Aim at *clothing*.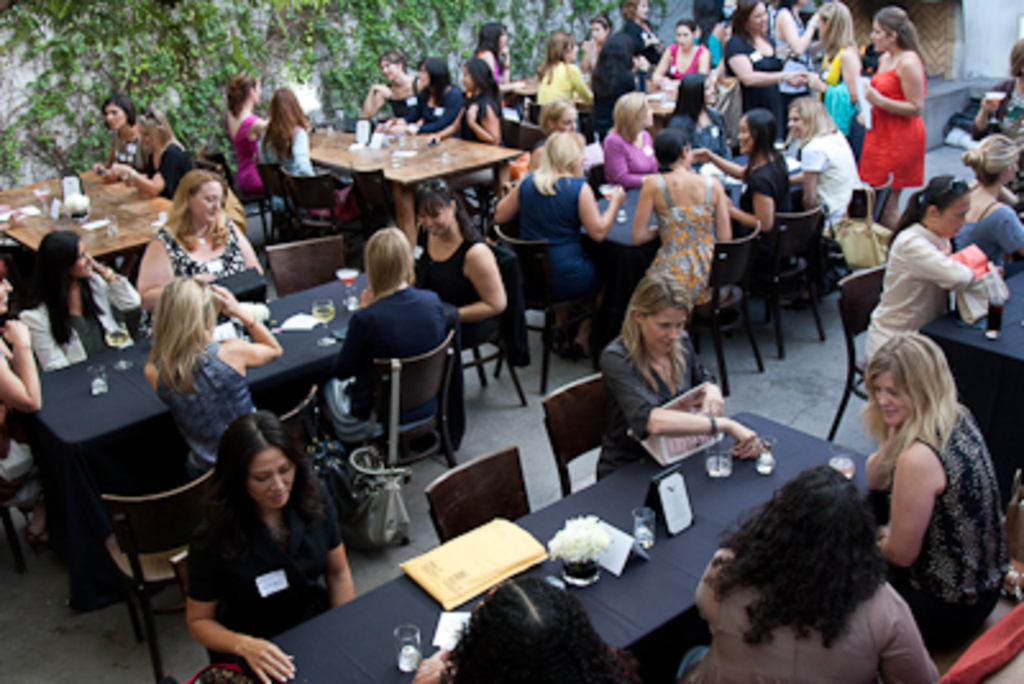
Aimed at <region>18, 256, 141, 366</region>.
